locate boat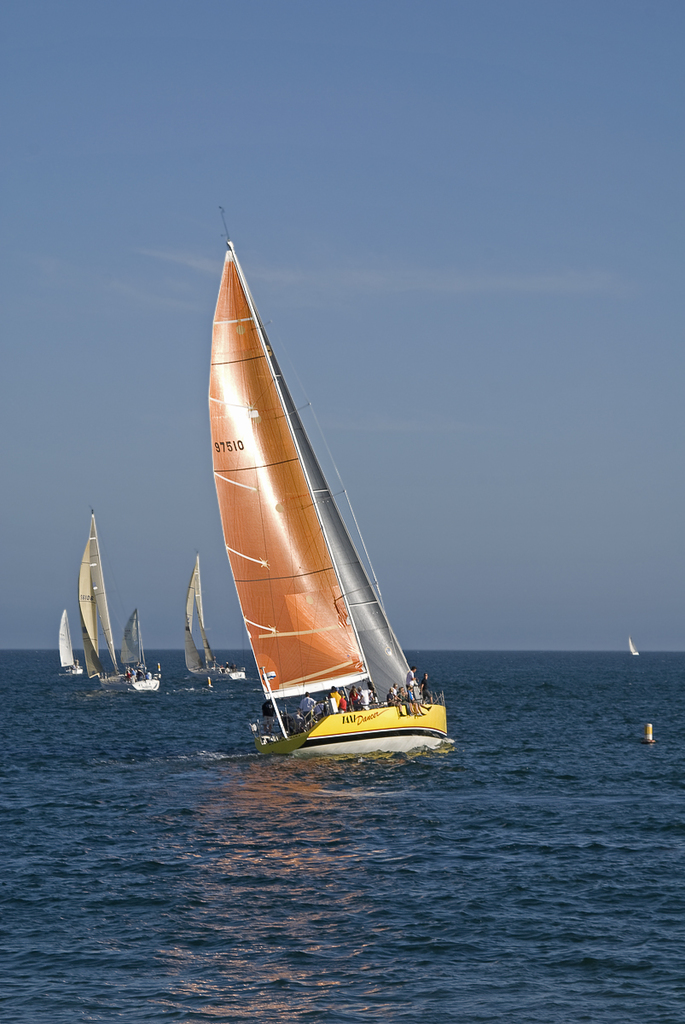
(x1=50, y1=600, x2=98, y2=676)
